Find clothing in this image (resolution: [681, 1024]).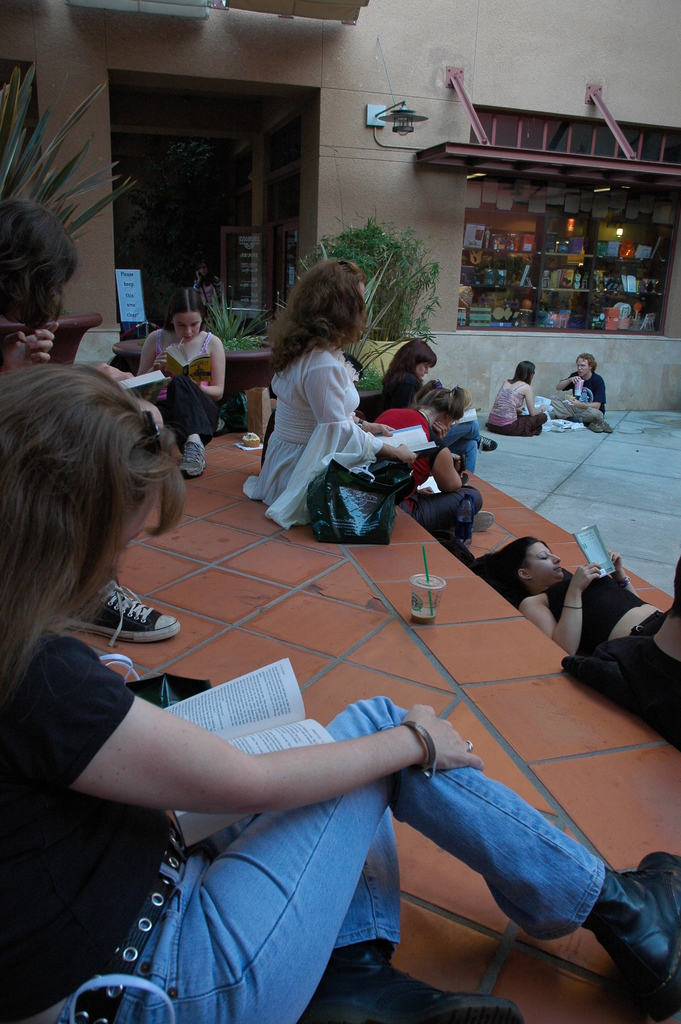
bbox(148, 331, 218, 450).
